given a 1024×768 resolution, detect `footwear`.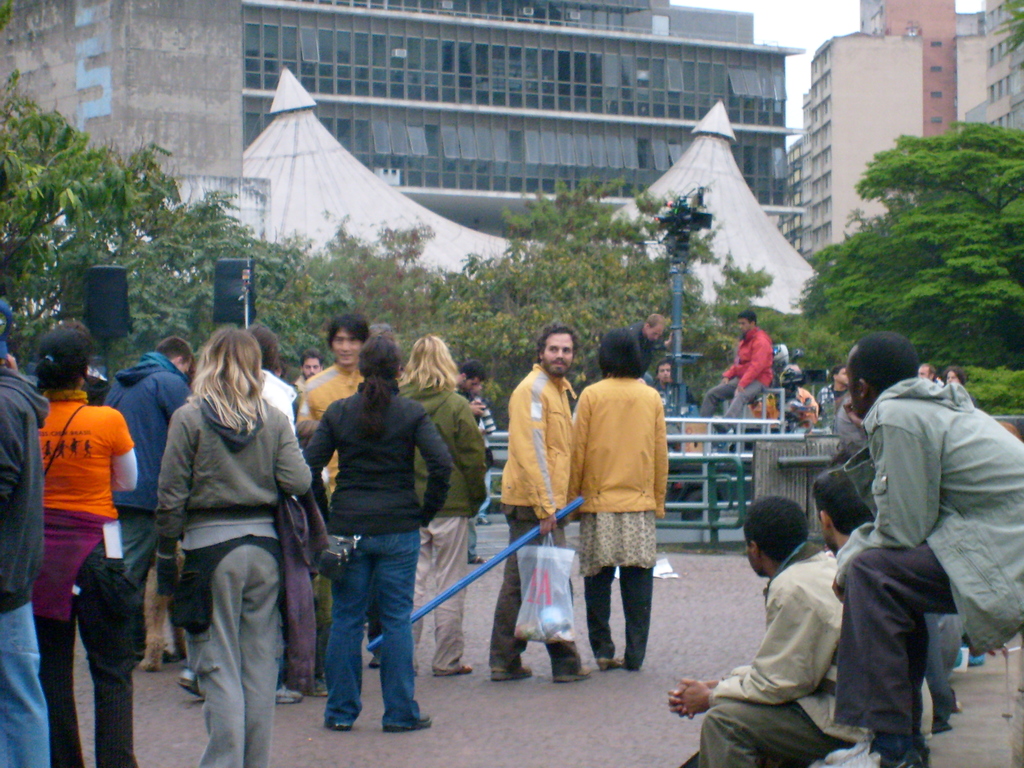
[left=368, top=654, right=377, bottom=671].
